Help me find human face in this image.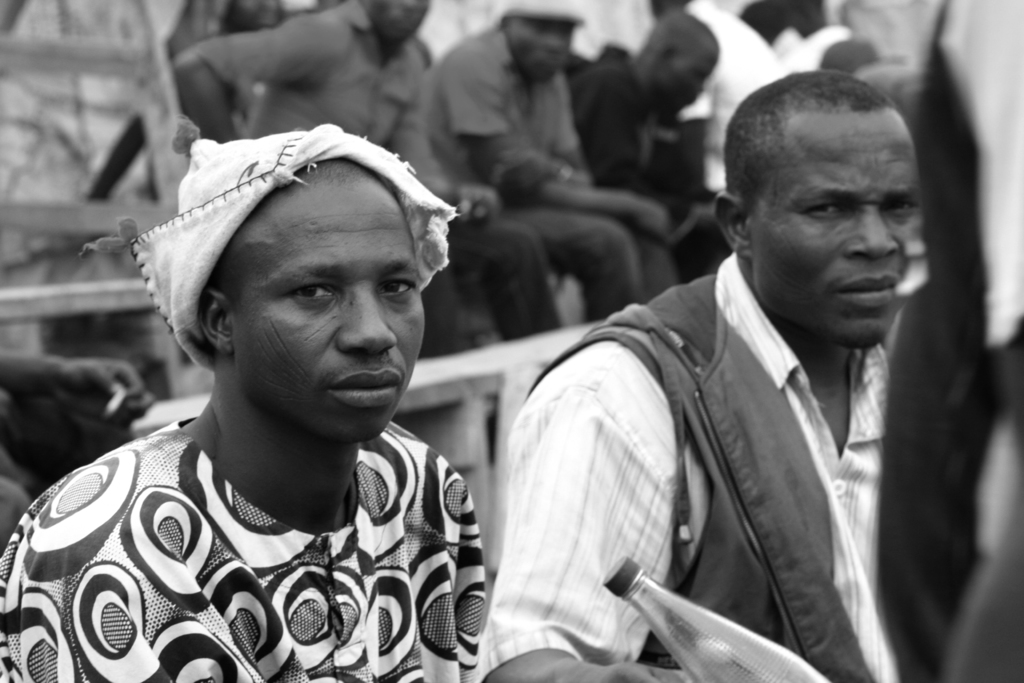
Found it: box(369, 0, 435, 53).
